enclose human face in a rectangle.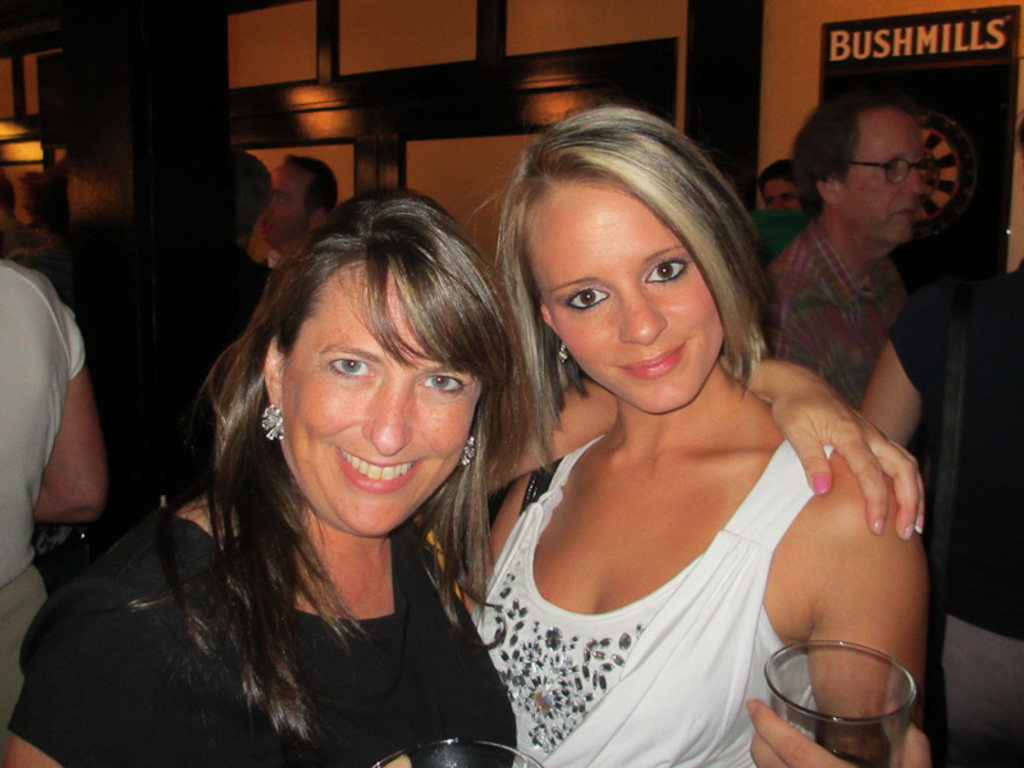
crop(280, 261, 483, 534).
